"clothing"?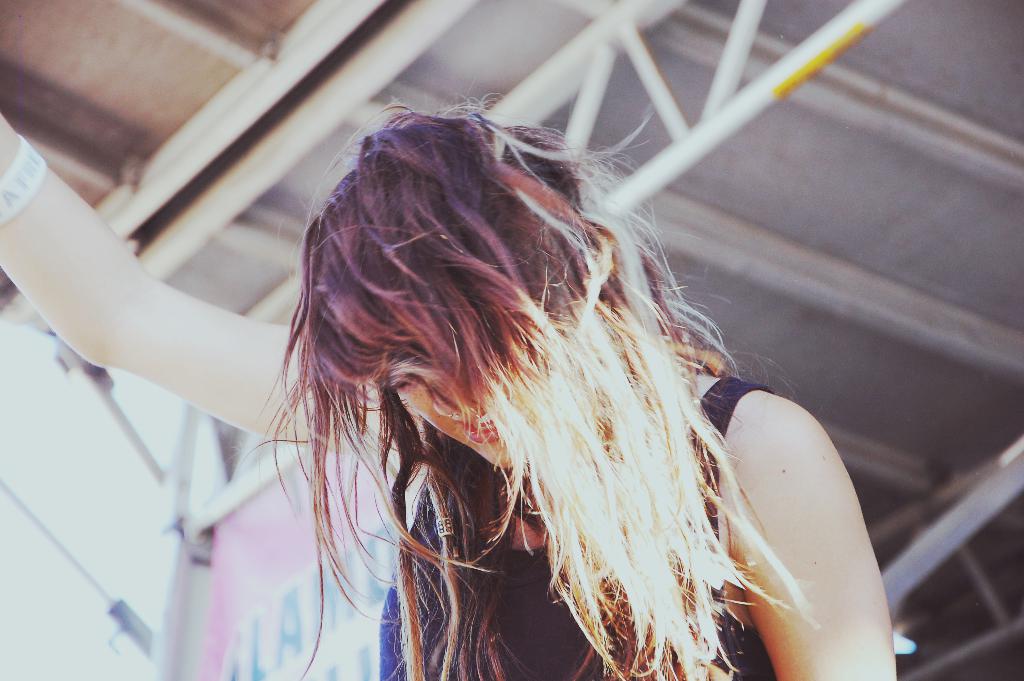
383:343:817:678
